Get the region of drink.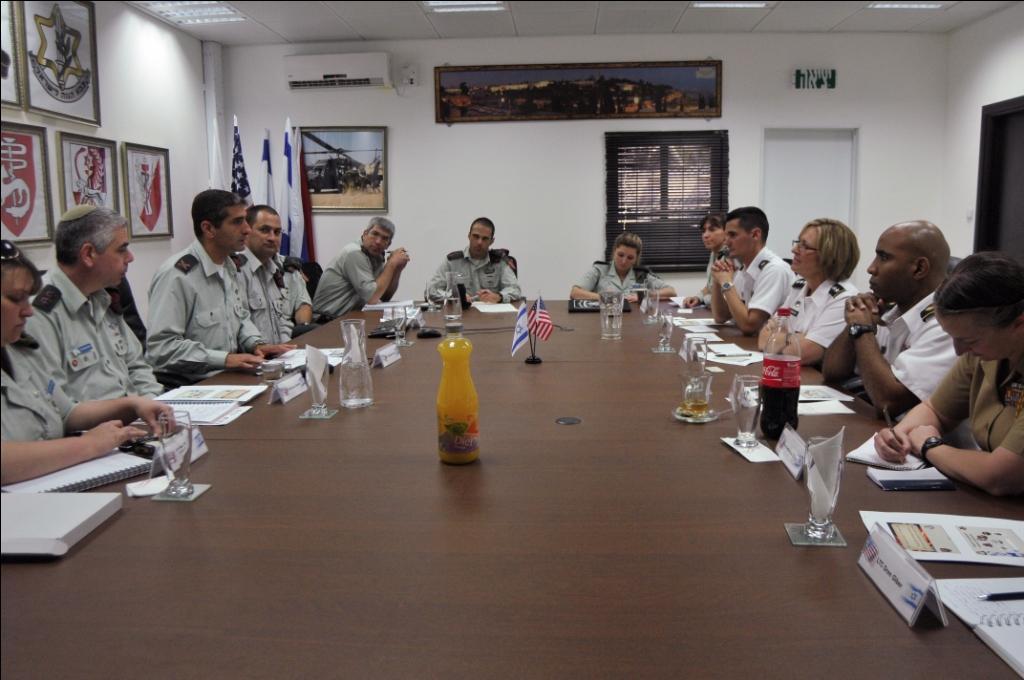
[436, 321, 480, 465].
